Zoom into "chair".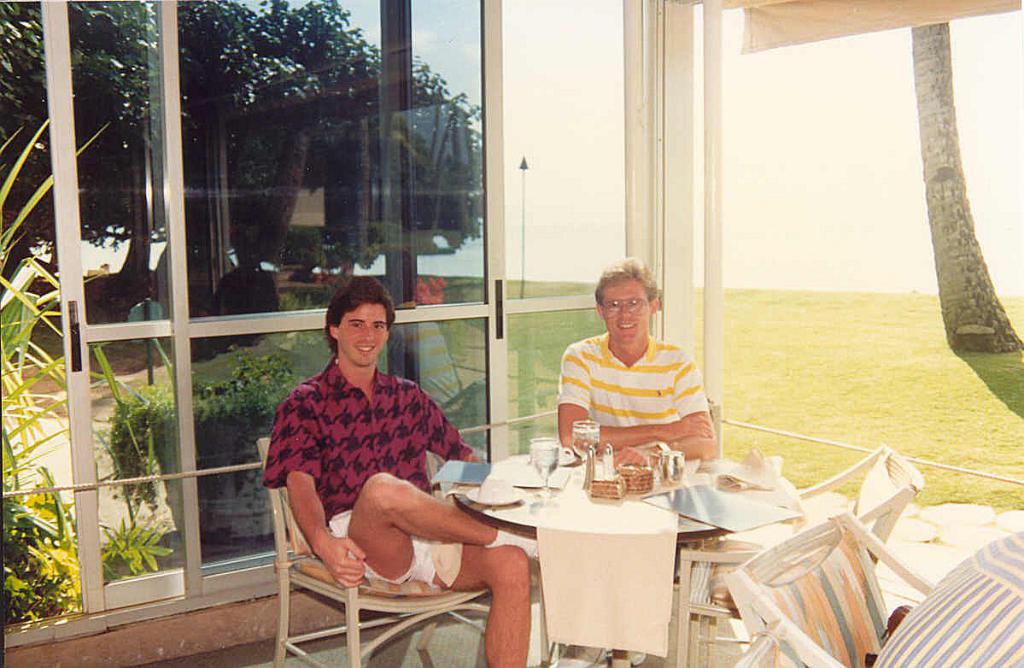
Zoom target: bbox(680, 441, 924, 667).
